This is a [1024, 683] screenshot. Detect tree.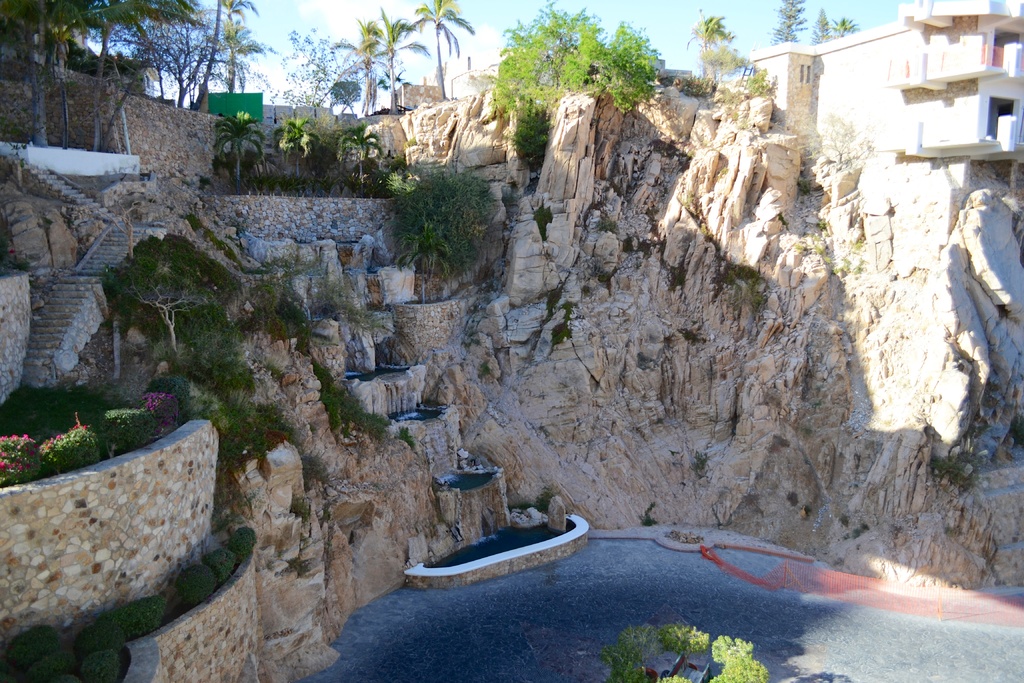
683:8:735:77.
